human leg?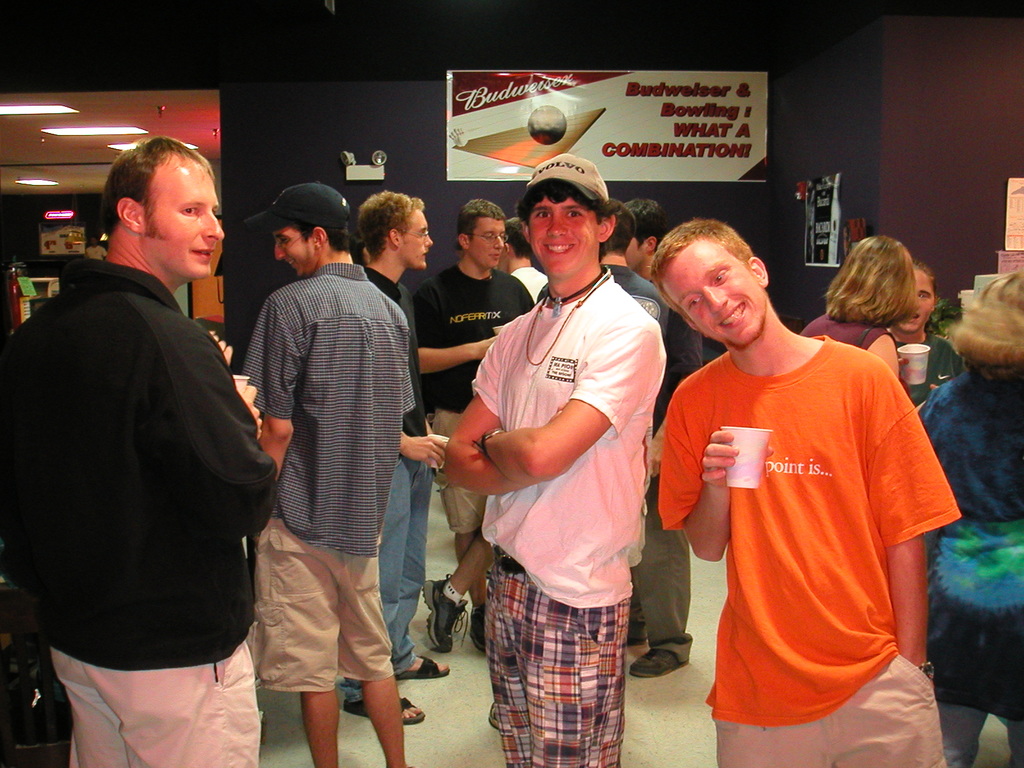
left=65, top=657, right=264, bottom=762
